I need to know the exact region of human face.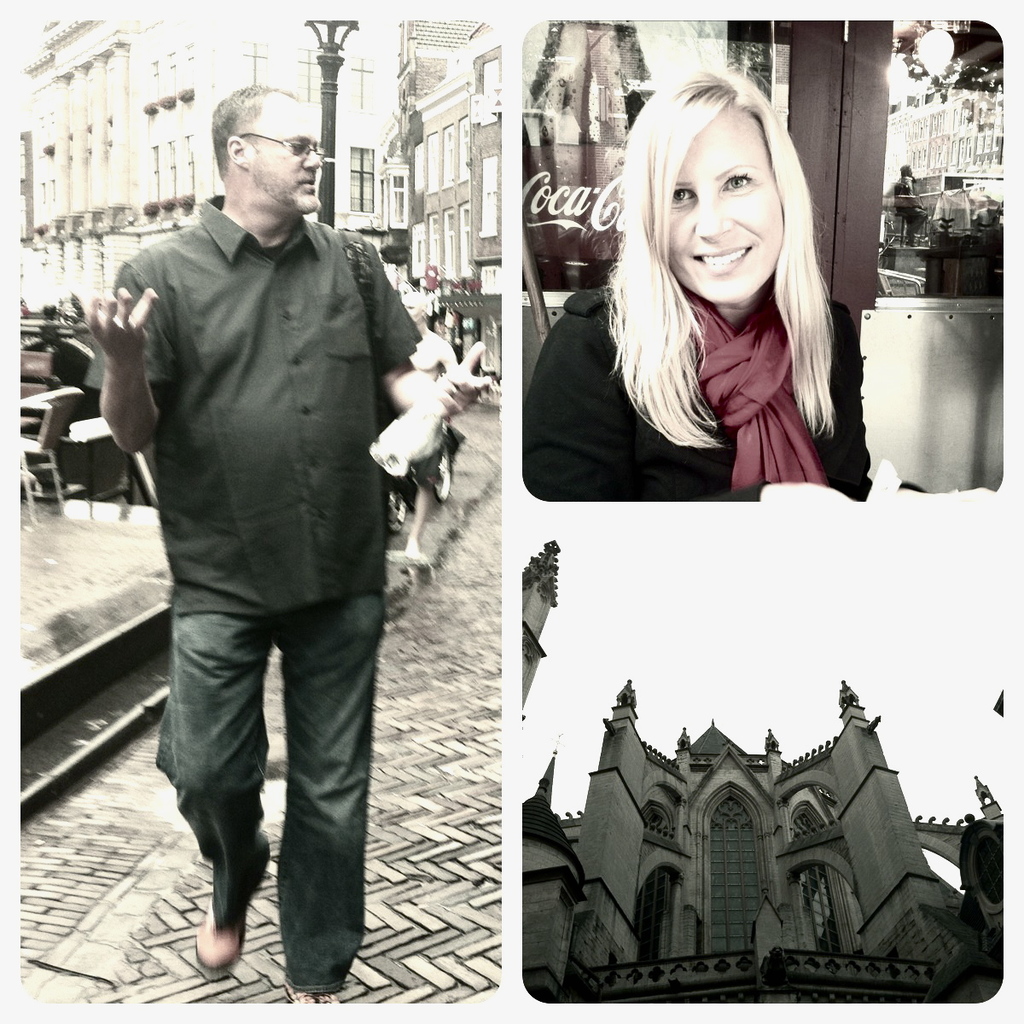
Region: <box>242,105,329,216</box>.
